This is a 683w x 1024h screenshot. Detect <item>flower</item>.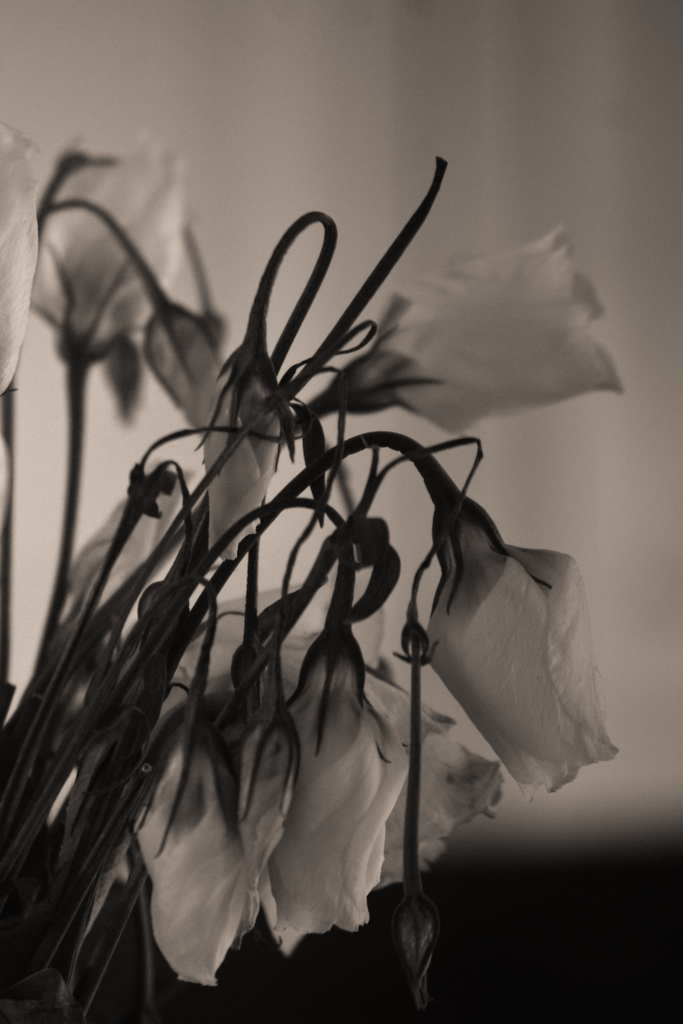
(left=323, top=221, right=626, bottom=438).
